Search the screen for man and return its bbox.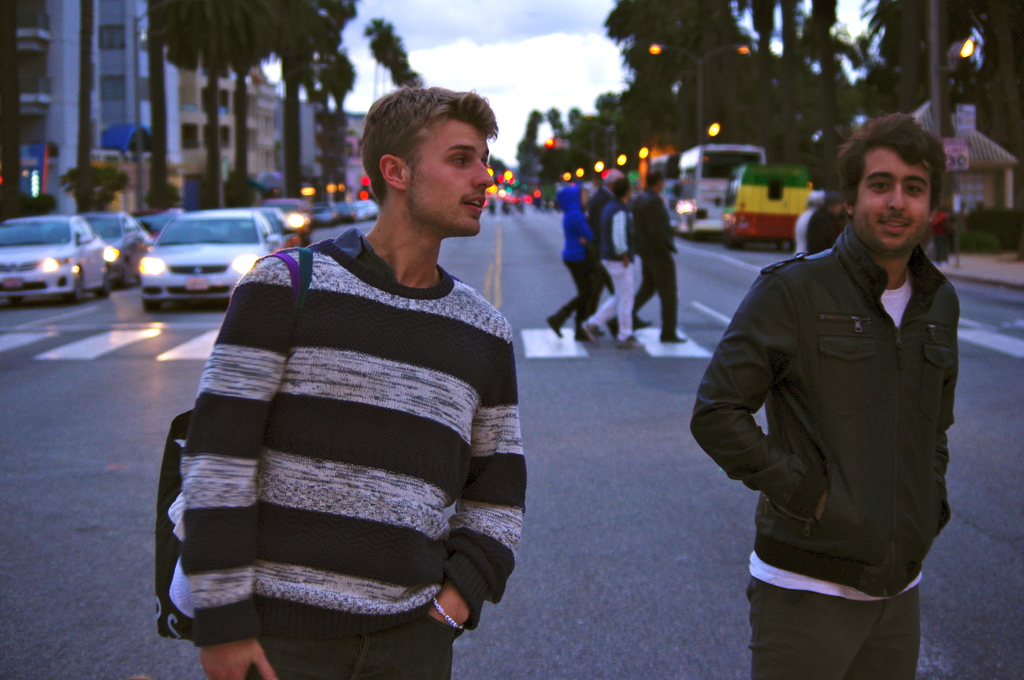
Found: [591,154,627,335].
